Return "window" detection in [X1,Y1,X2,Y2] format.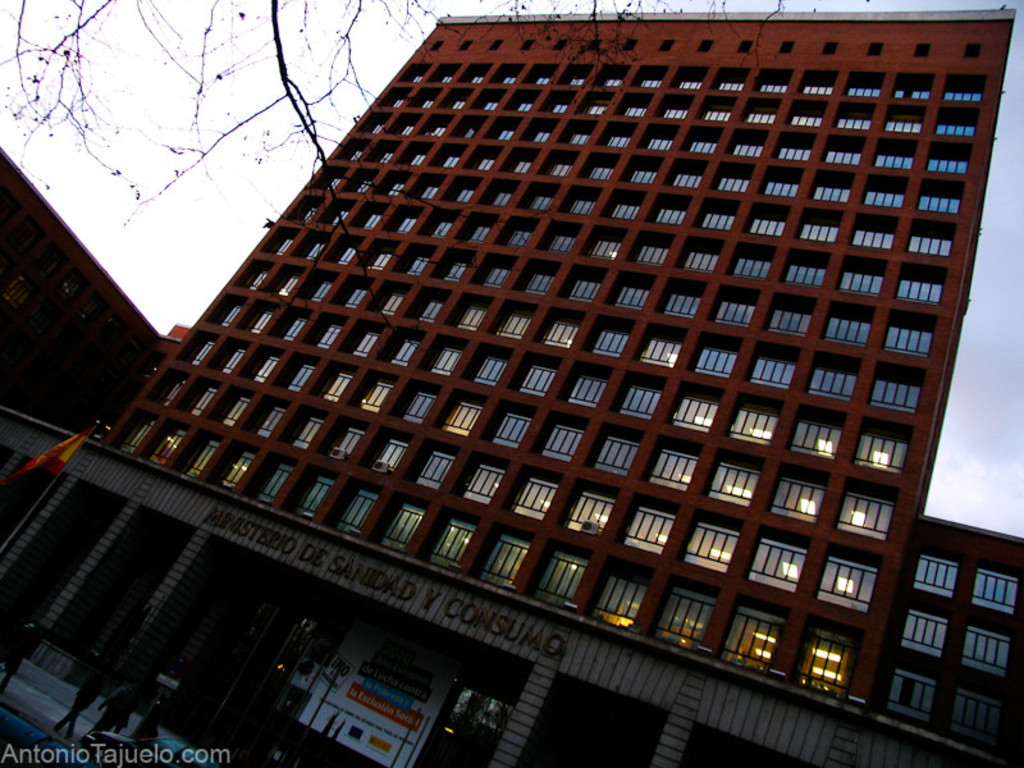
[945,72,992,105].
